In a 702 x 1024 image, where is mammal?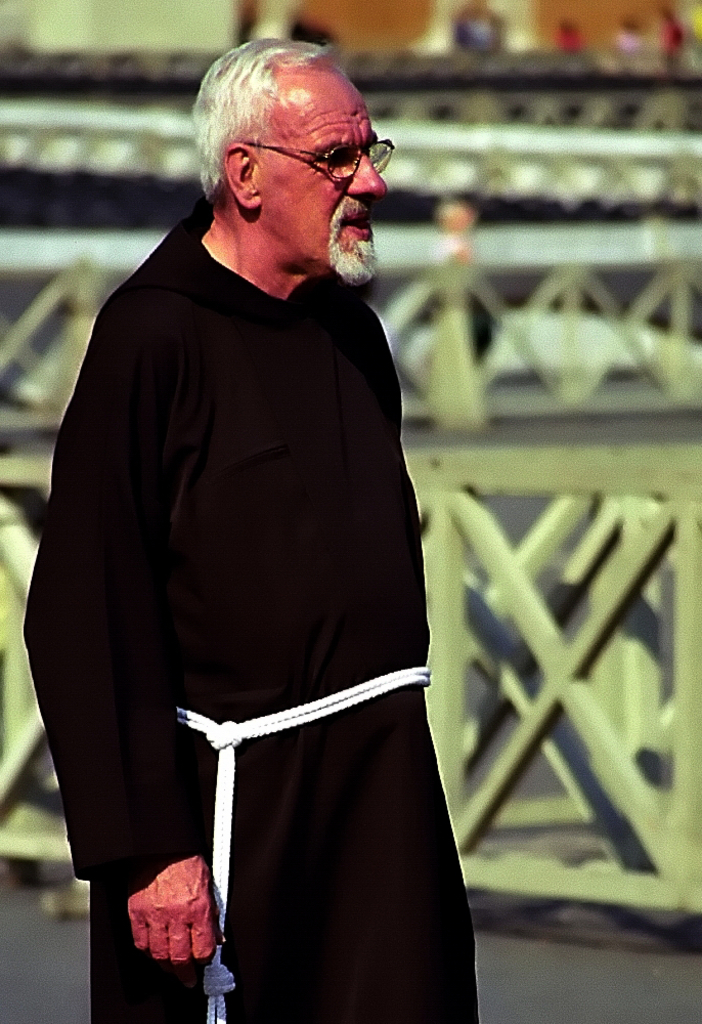
rect(24, 36, 487, 1023).
